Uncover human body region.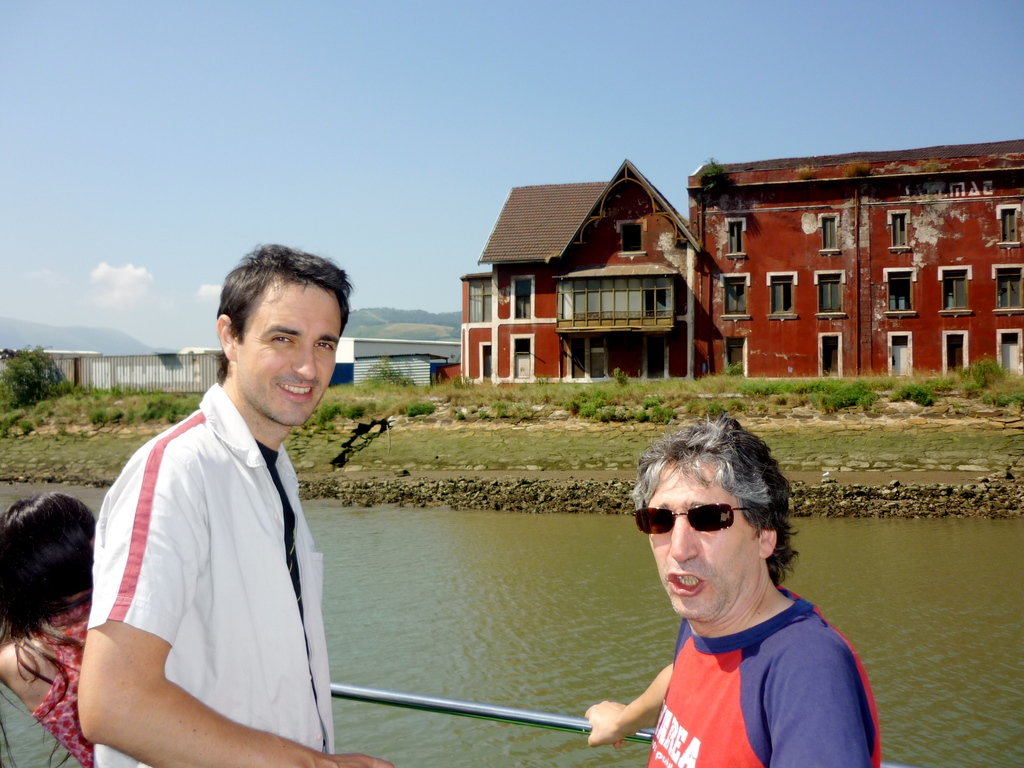
Uncovered: 0/590/96/767.
